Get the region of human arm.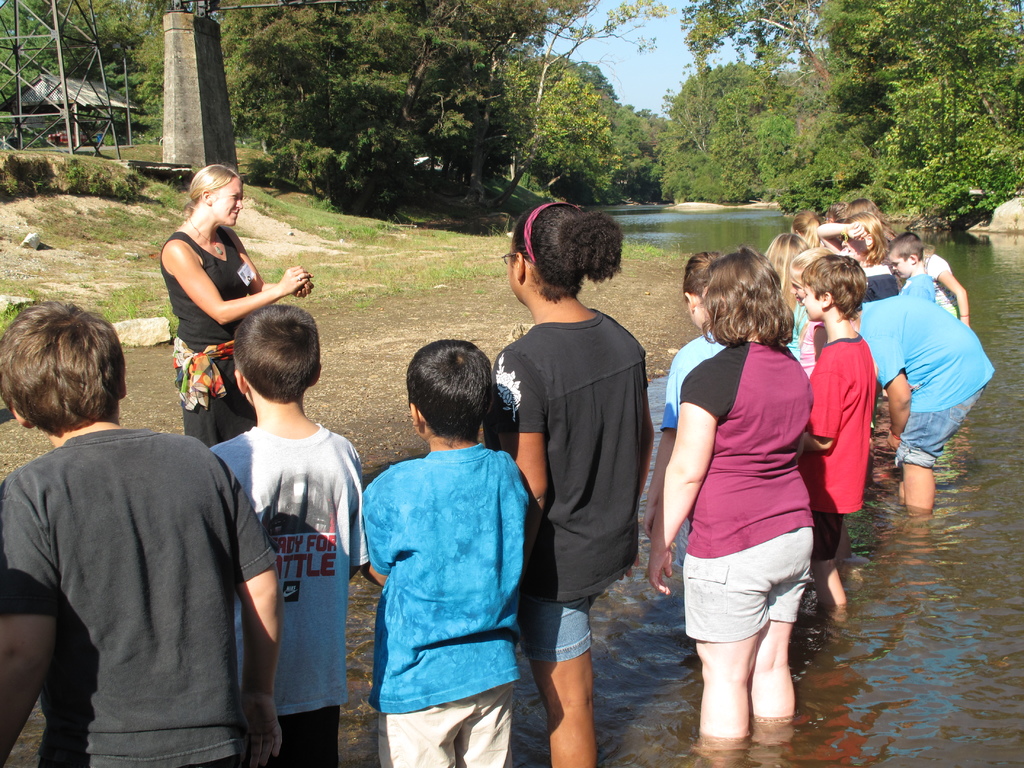
(left=810, top=221, right=868, bottom=250).
